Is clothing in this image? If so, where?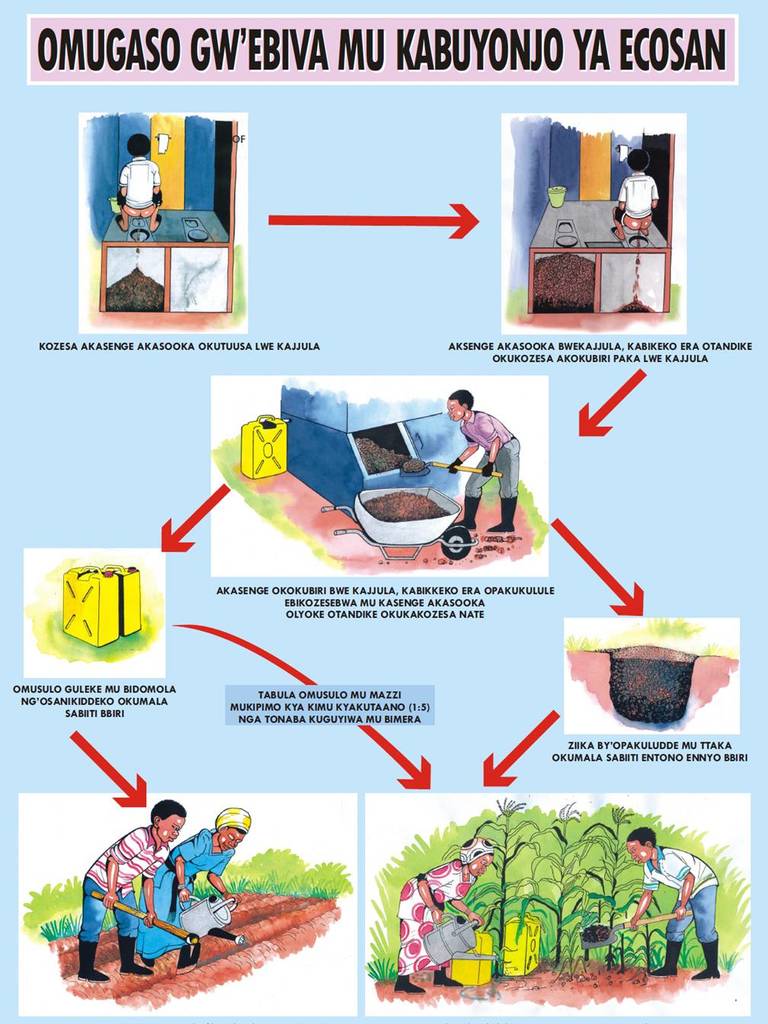
Yes, at 458:410:523:498.
